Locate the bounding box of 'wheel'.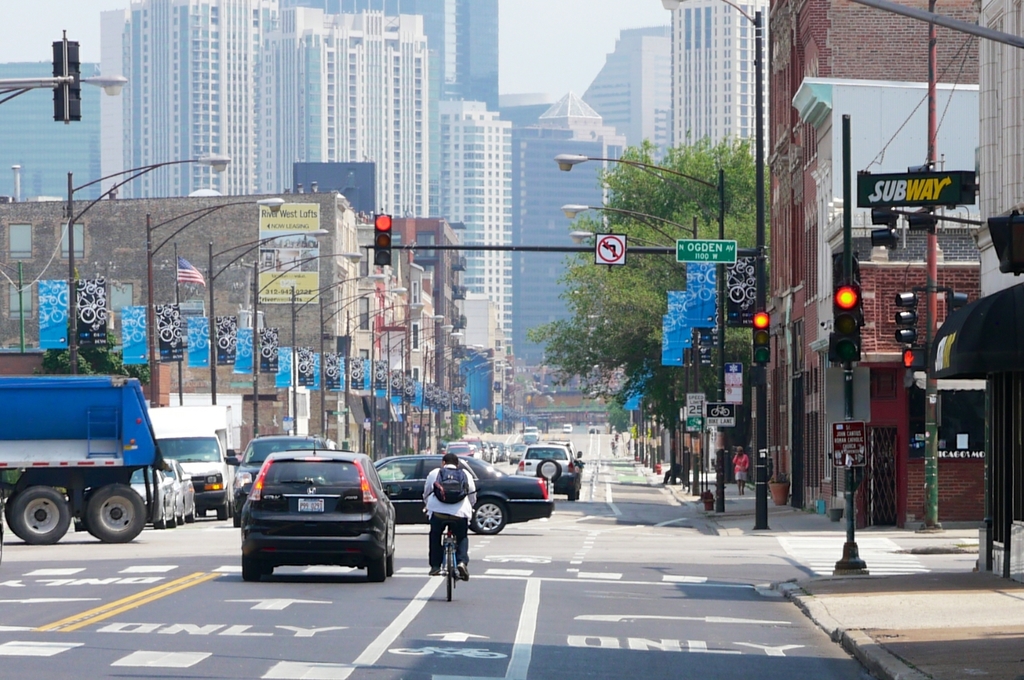
Bounding box: box=[243, 557, 273, 581].
